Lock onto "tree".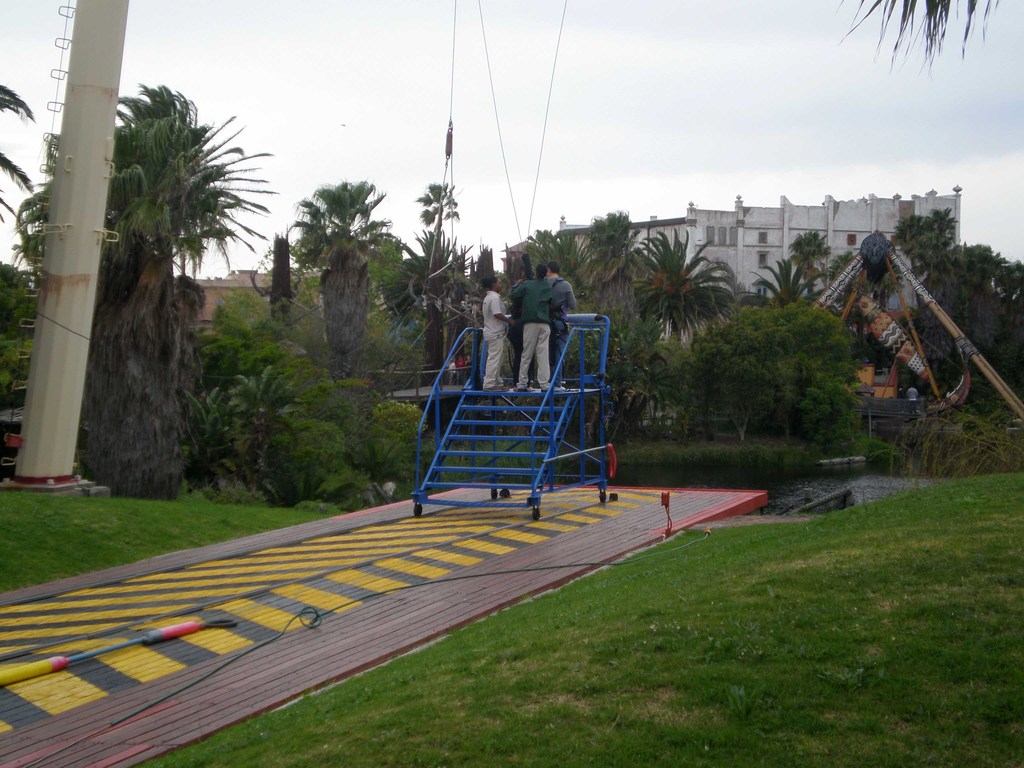
Locked: (10, 142, 164, 322).
